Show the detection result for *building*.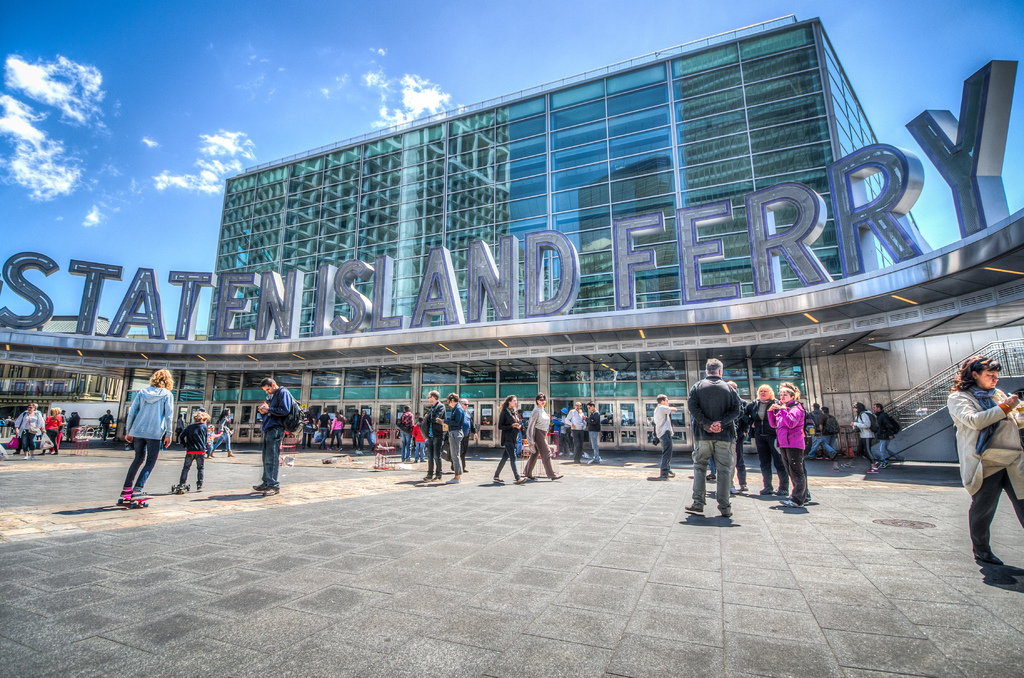
(x1=204, y1=10, x2=932, y2=425).
